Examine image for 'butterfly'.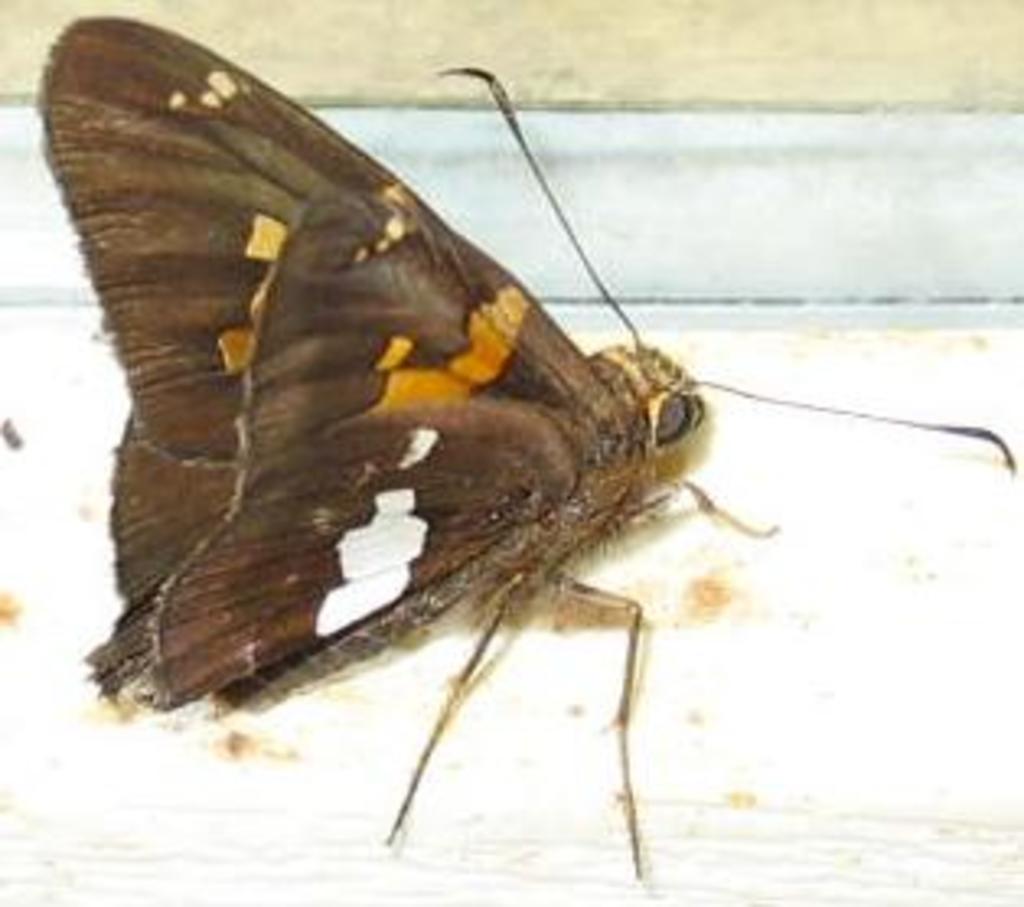
Examination result: 39 10 802 819.
